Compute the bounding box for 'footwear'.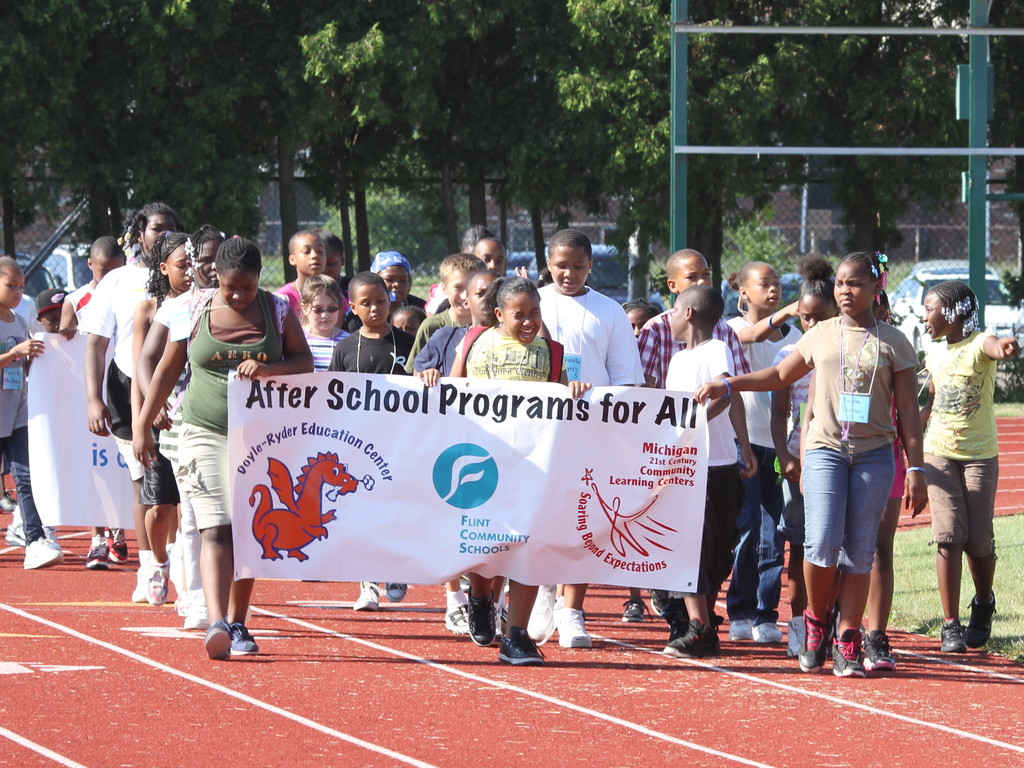
{"x1": 142, "y1": 559, "x2": 174, "y2": 606}.
